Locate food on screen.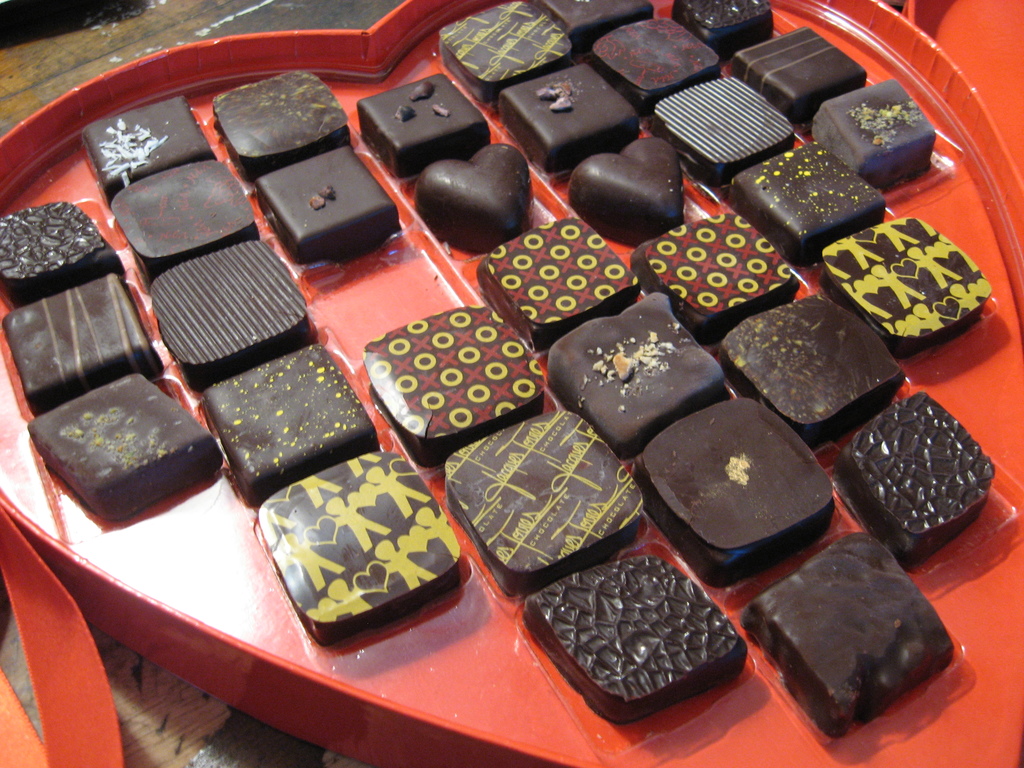
On screen at bbox=(249, 143, 398, 266).
